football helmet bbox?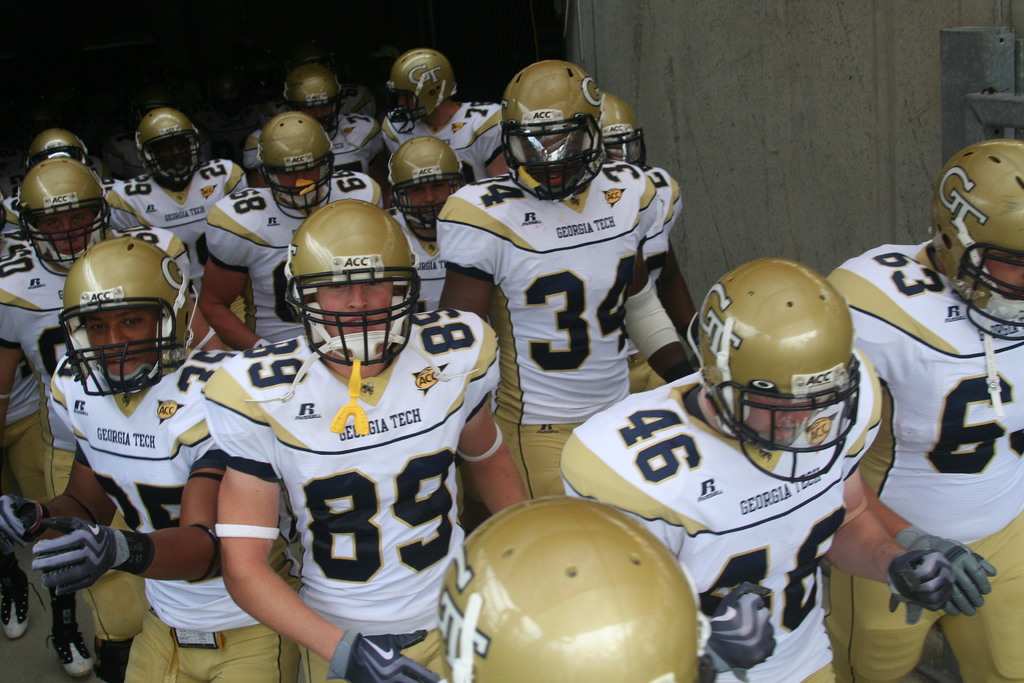
bbox(691, 263, 874, 475)
